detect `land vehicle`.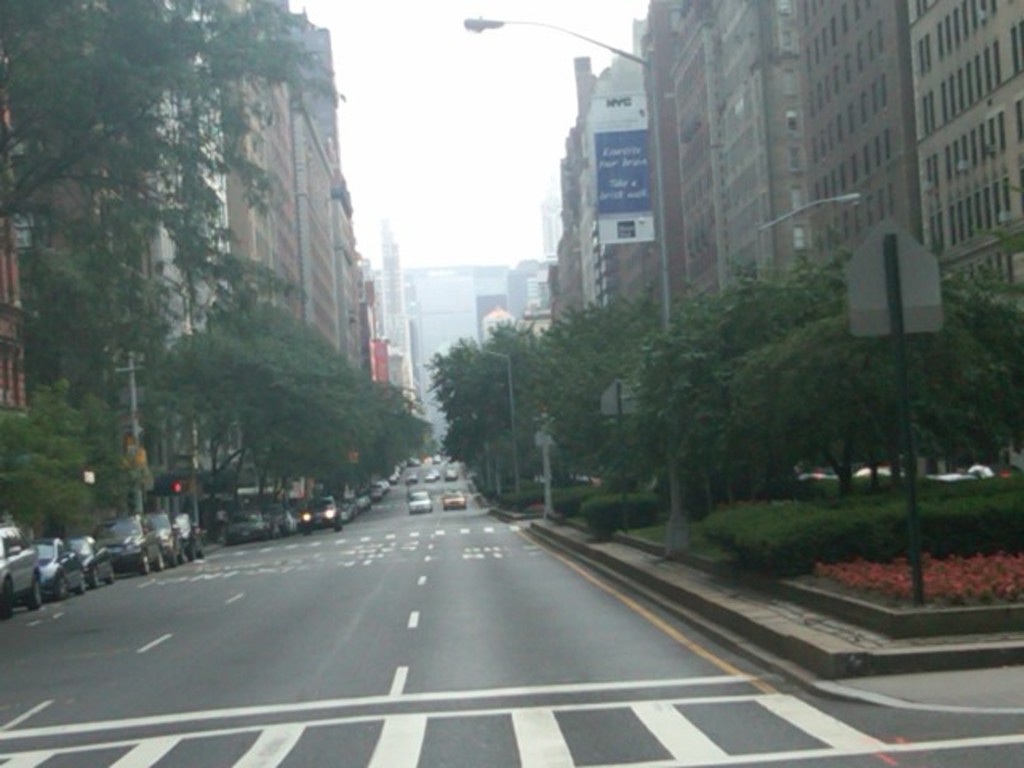
Detected at 86/512/168/579.
